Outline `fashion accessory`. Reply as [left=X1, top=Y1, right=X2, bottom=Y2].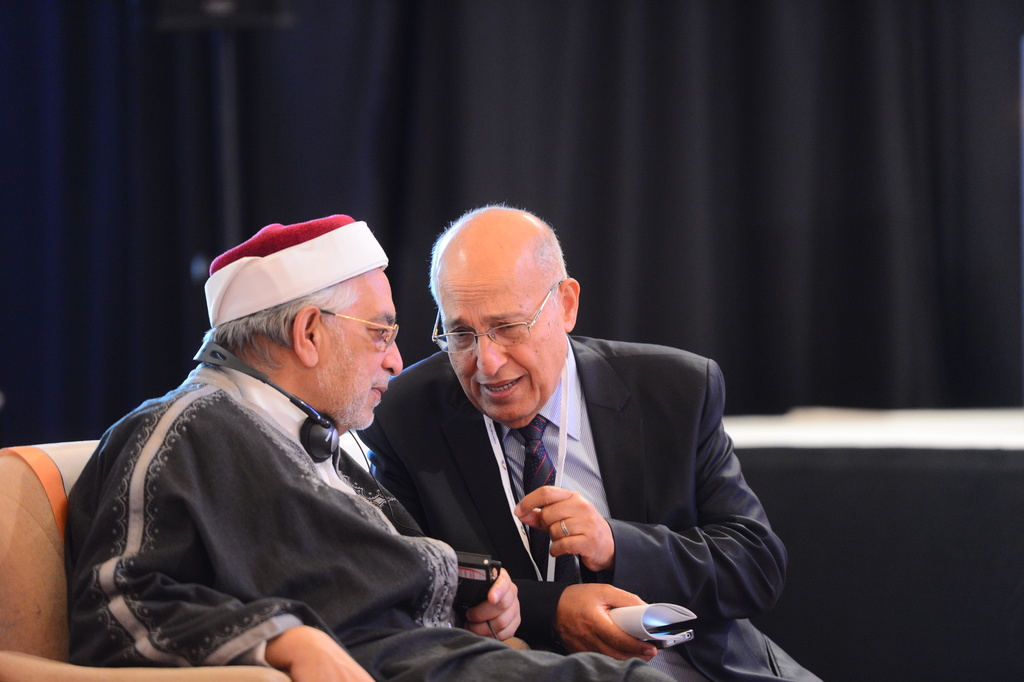
[left=427, top=282, right=563, bottom=356].
